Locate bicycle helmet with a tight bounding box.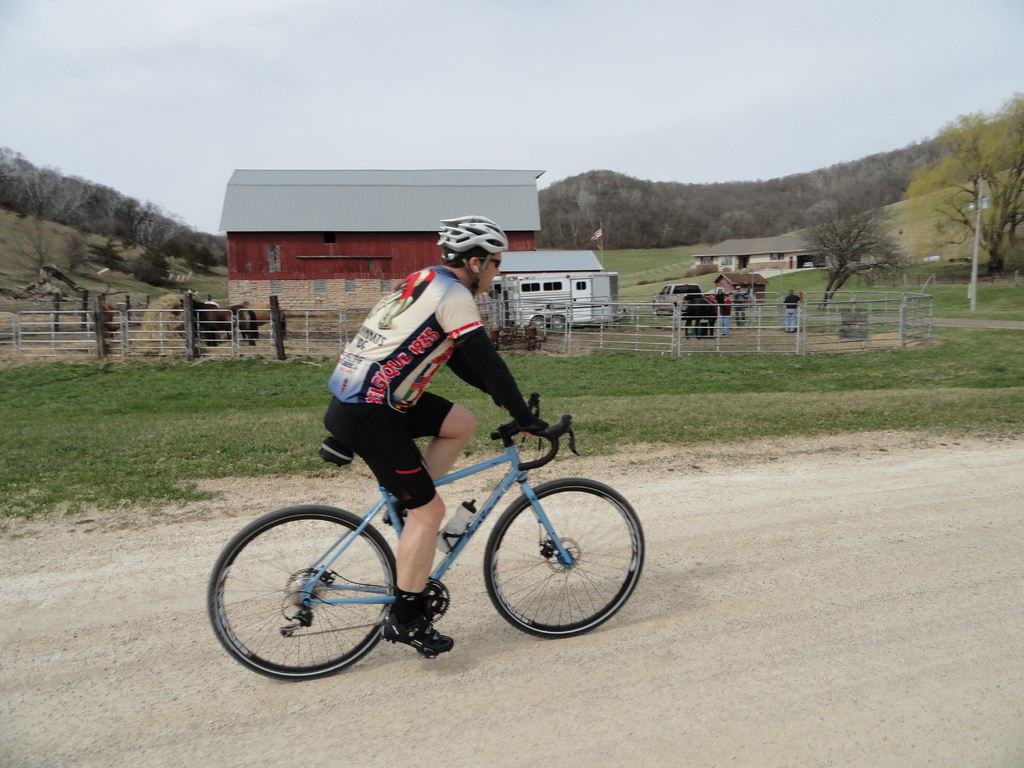
l=433, t=218, r=503, b=296.
